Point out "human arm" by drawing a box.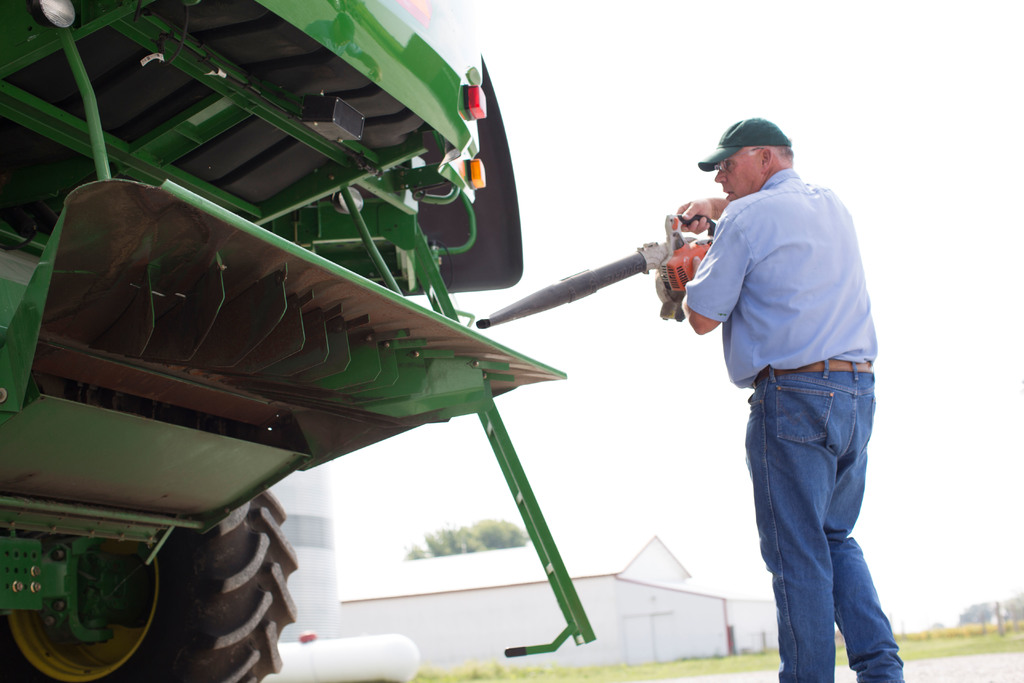
x1=680, y1=215, x2=752, y2=338.
